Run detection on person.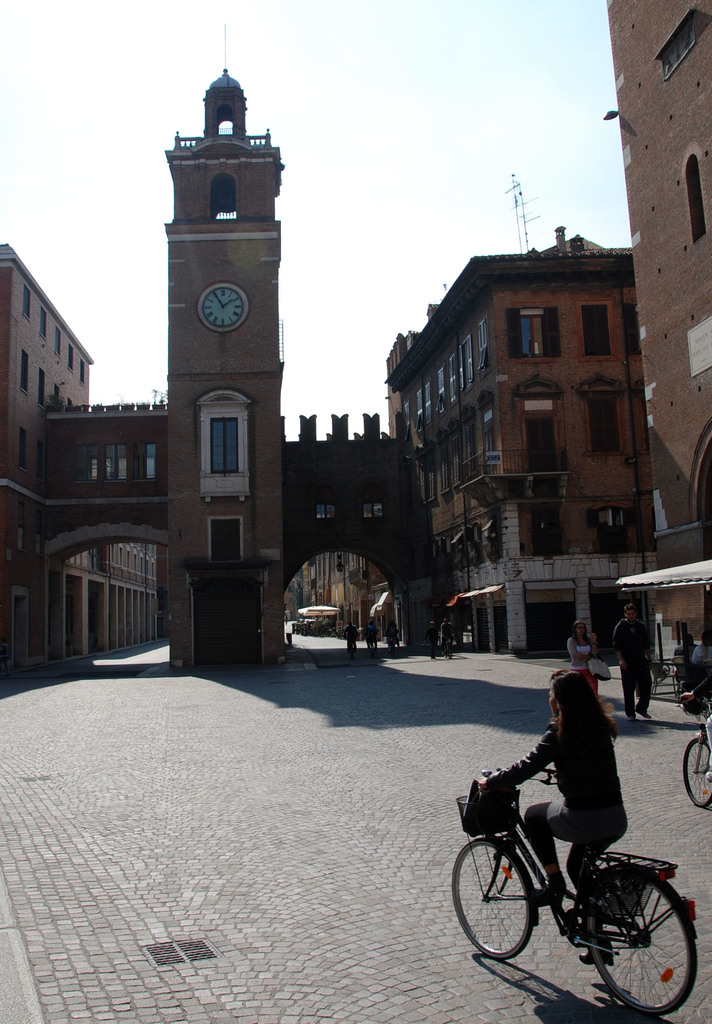
Result: bbox=[498, 667, 651, 910].
